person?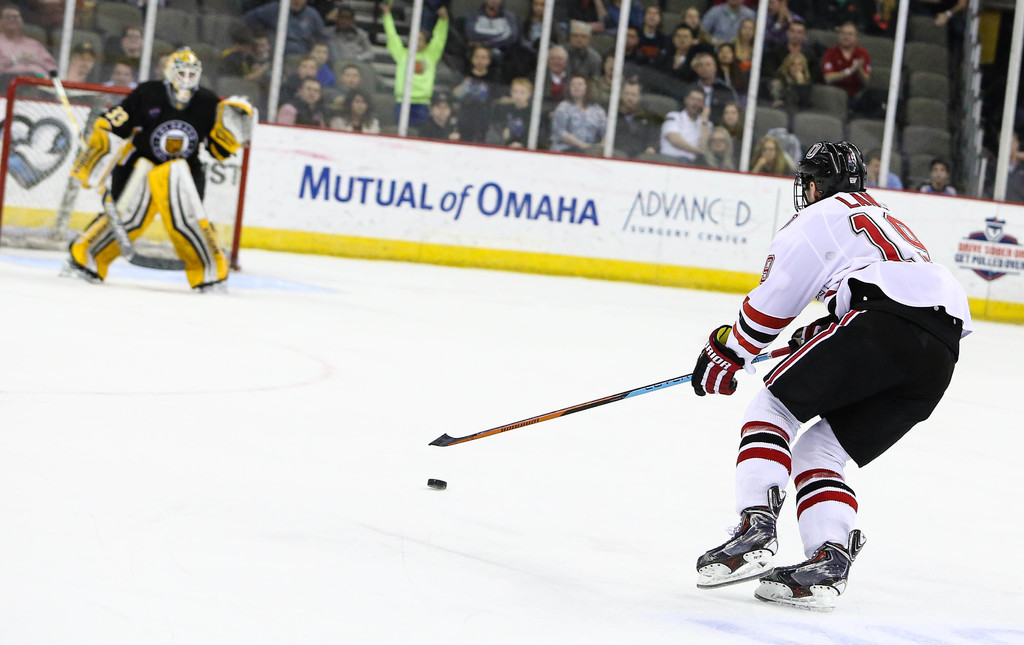
l=691, t=138, r=973, b=569
